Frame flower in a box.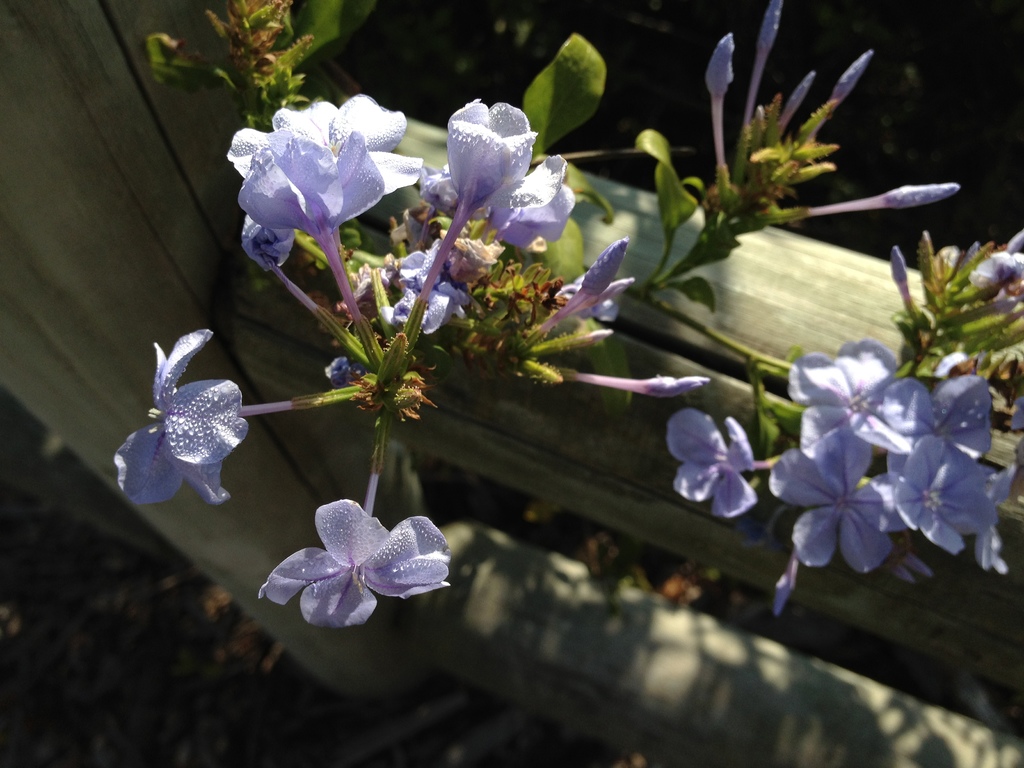
115/330/252/512.
